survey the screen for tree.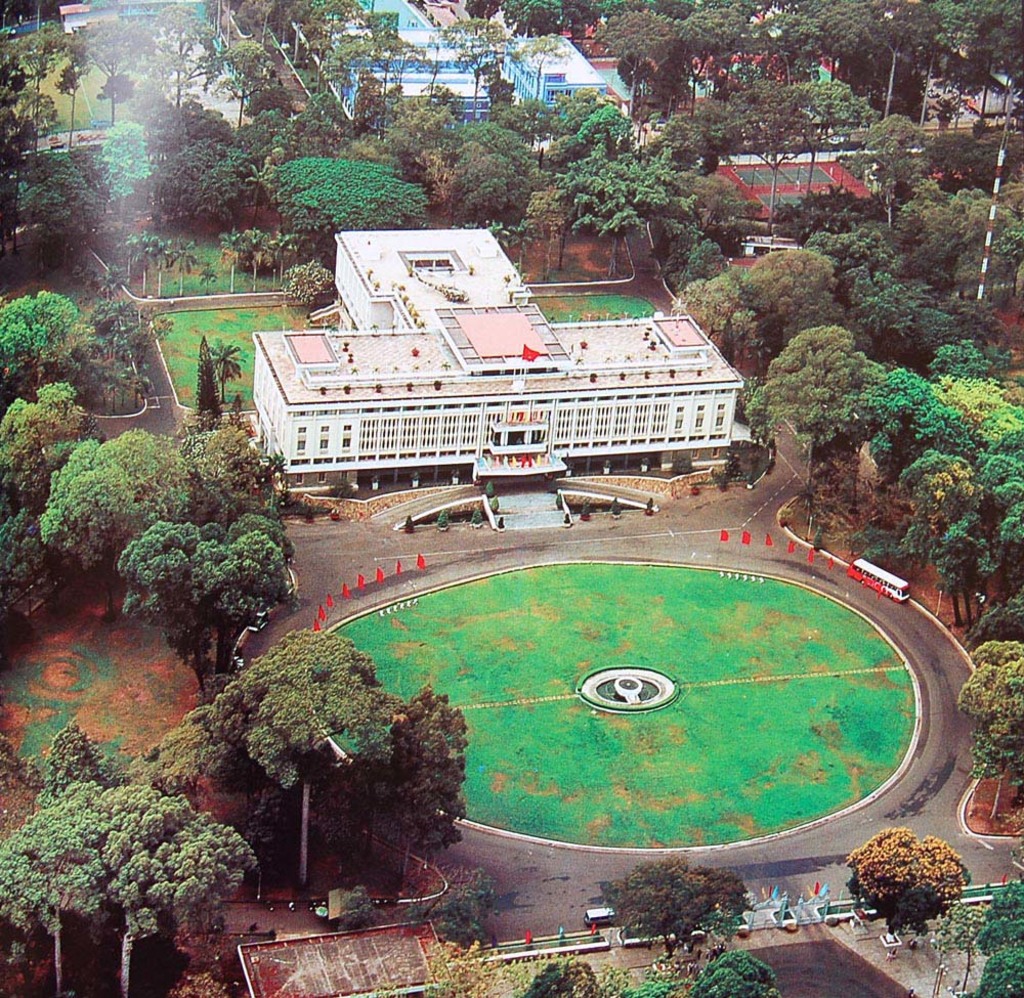
Survey found: left=467, top=0, right=498, bottom=28.
